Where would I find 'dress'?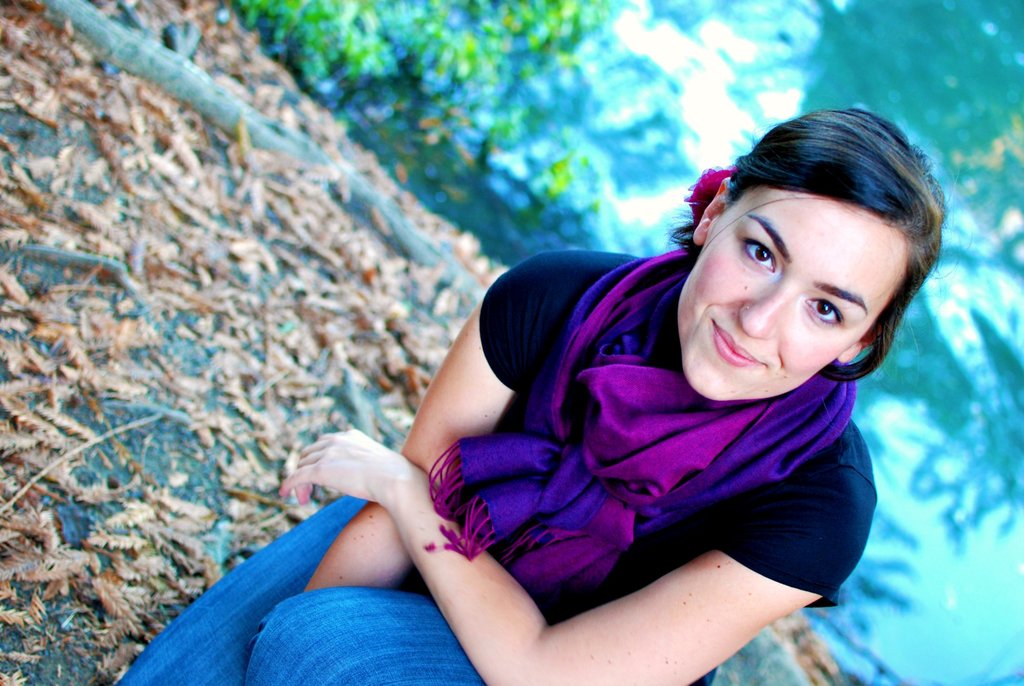
At BBox(109, 246, 883, 680).
